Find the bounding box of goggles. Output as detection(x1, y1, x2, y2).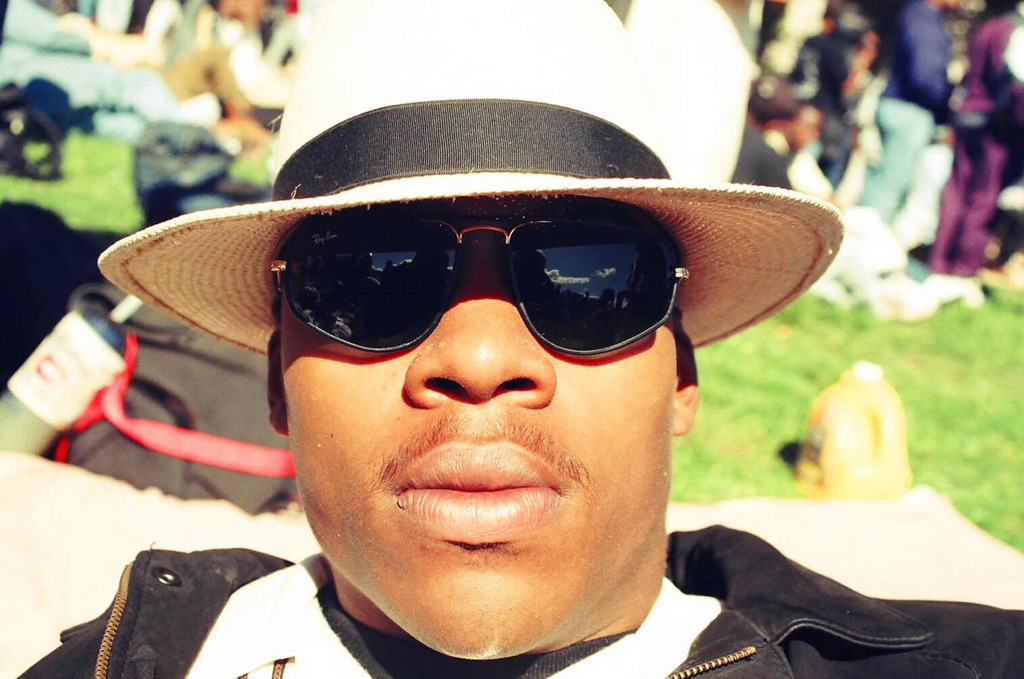
detection(207, 202, 753, 392).
